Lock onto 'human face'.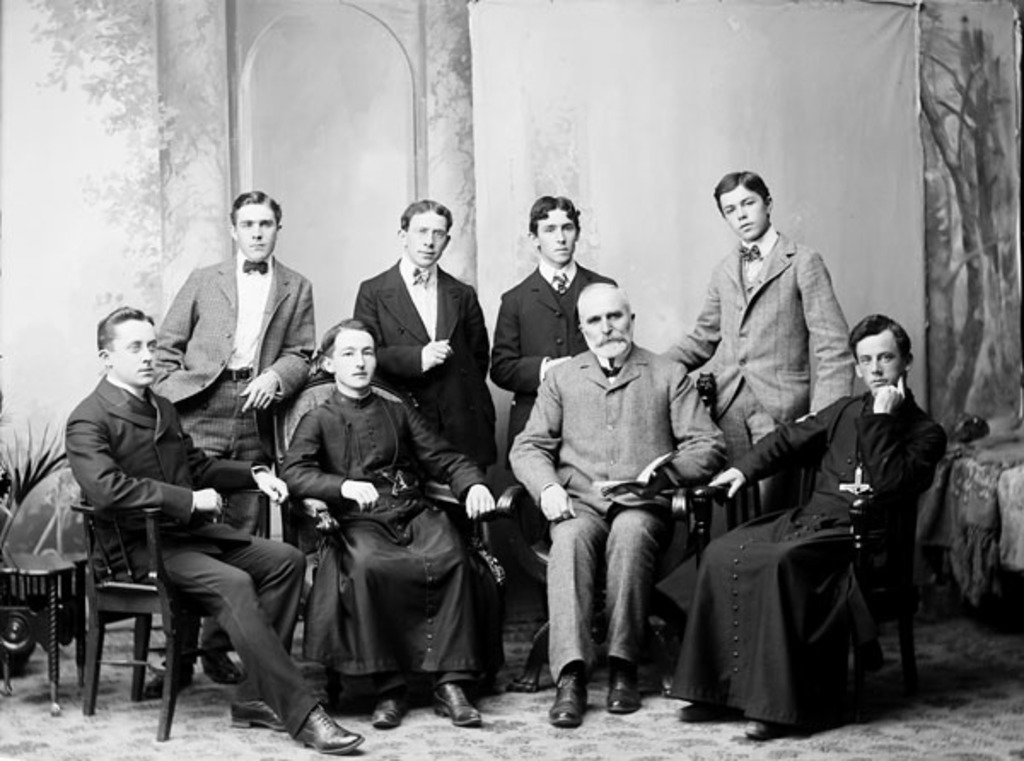
Locked: select_region(331, 329, 375, 389).
